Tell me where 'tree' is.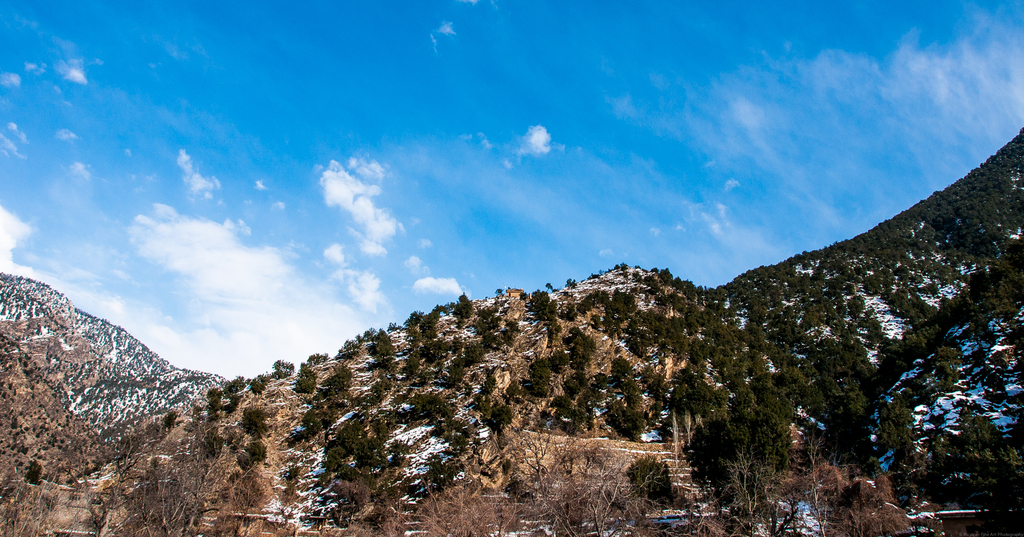
'tree' is at Rect(209, 387, 221, 414).
